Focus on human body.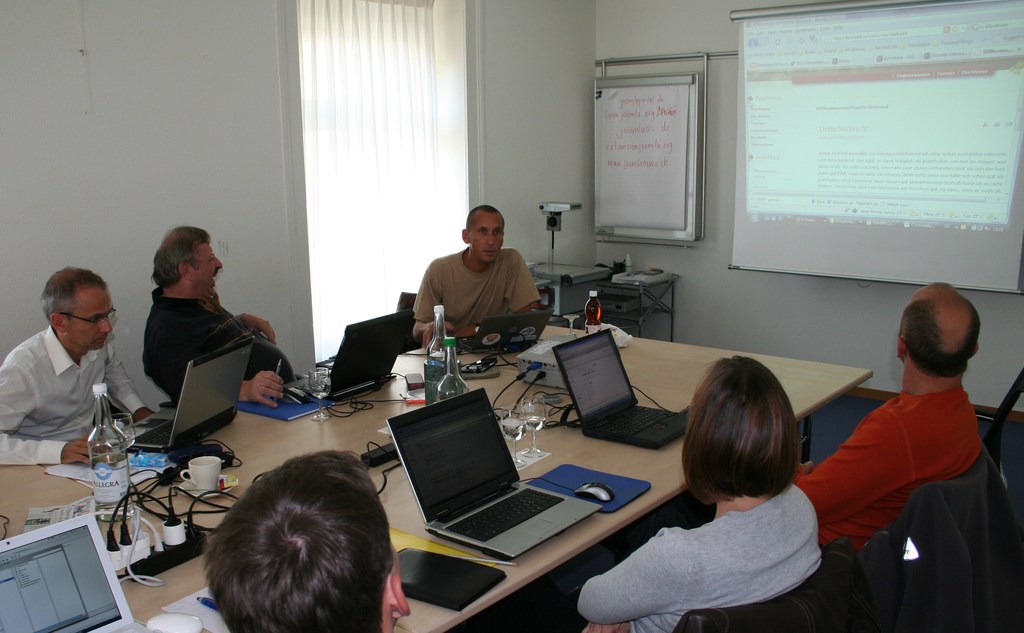
Focused at (x1=792, y1=282, x2=980, y2=549).
